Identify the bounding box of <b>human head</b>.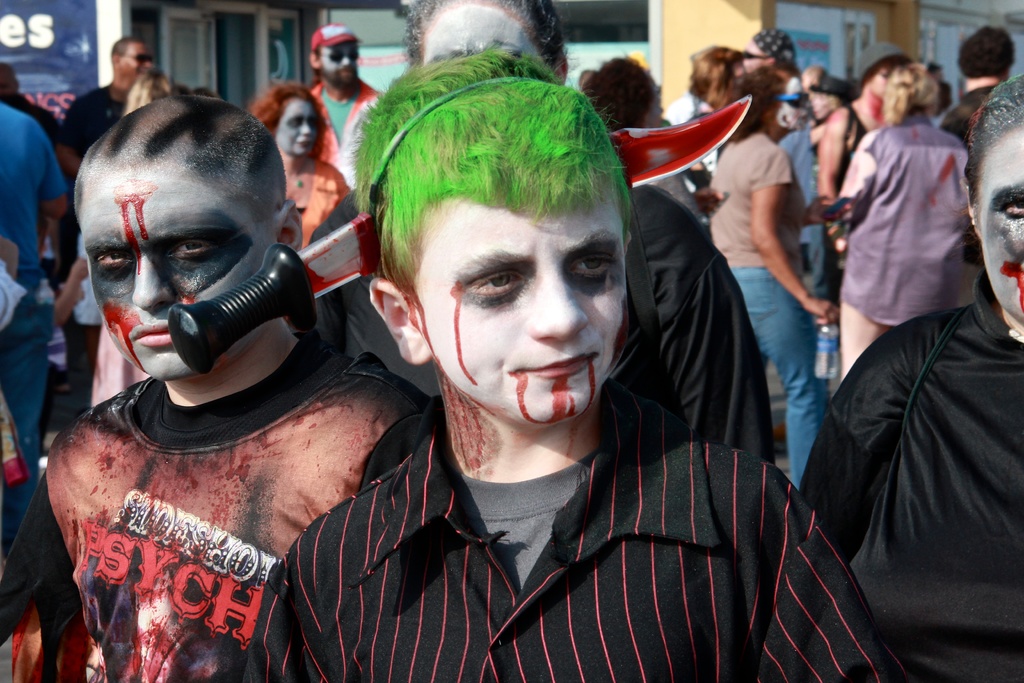
x1=797 y1=62 x2=829 y2=94.
